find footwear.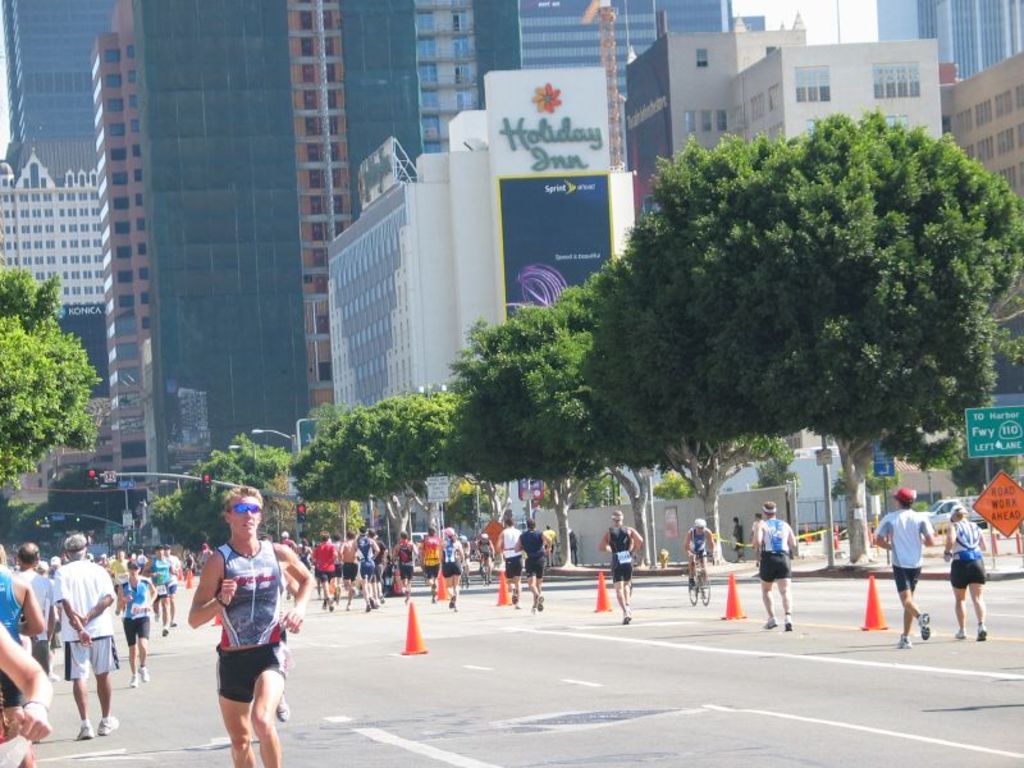
pyautogui.locateOnScreen(129, 672, 140, 690).
